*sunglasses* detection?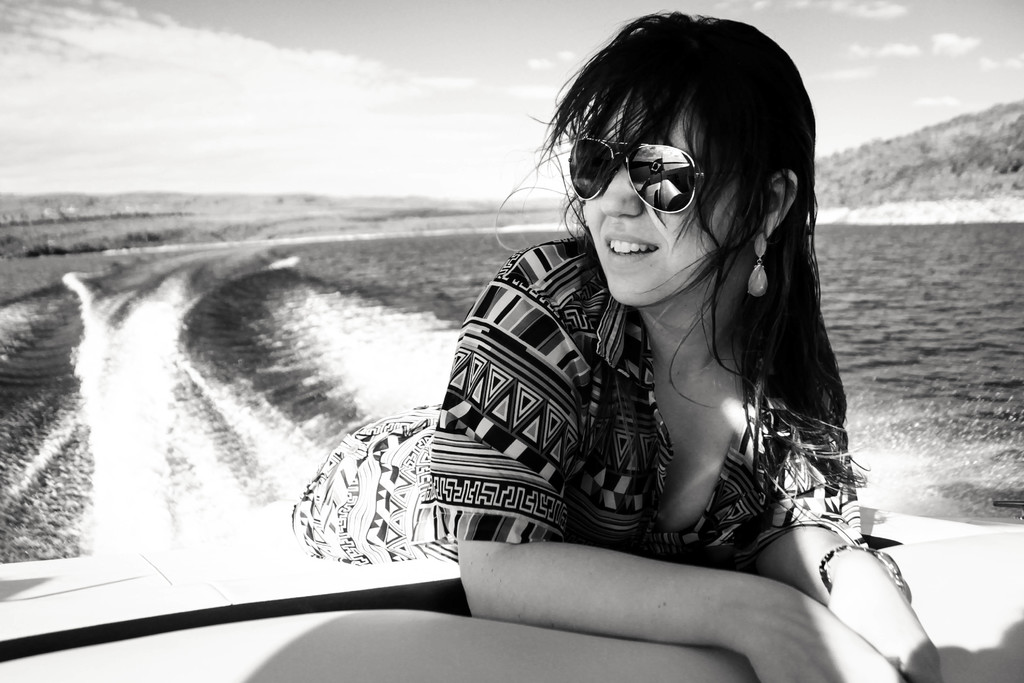
rect(565, 138, 707, 212)
